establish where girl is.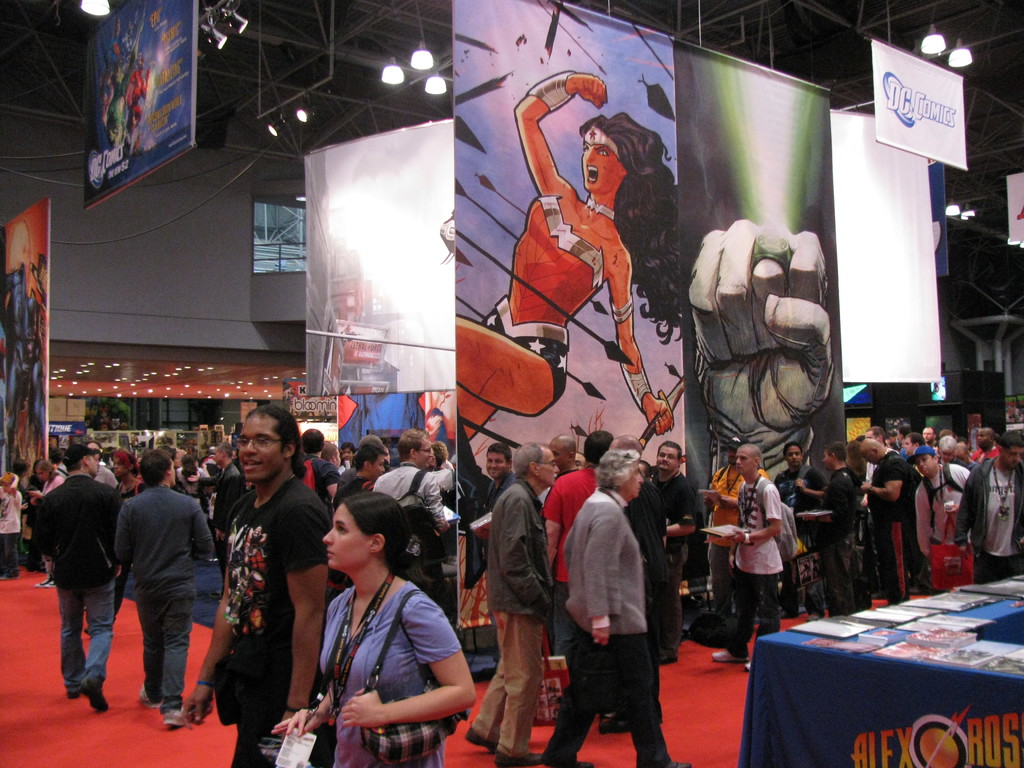
Established at [455, 70, 685, 445].
